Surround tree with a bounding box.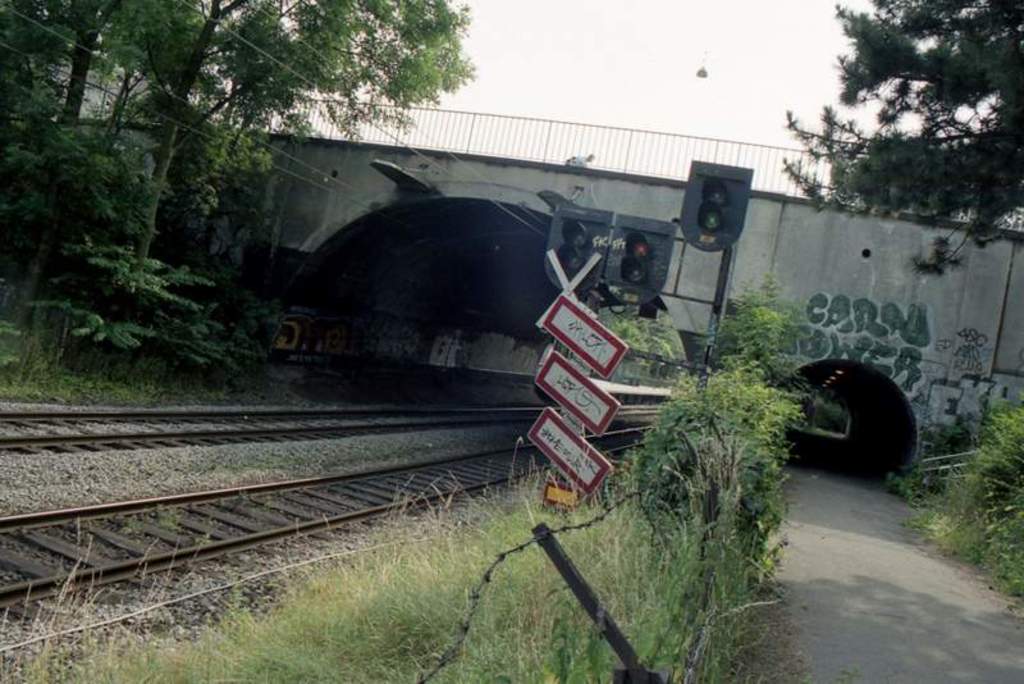
763 18 1007 248.
